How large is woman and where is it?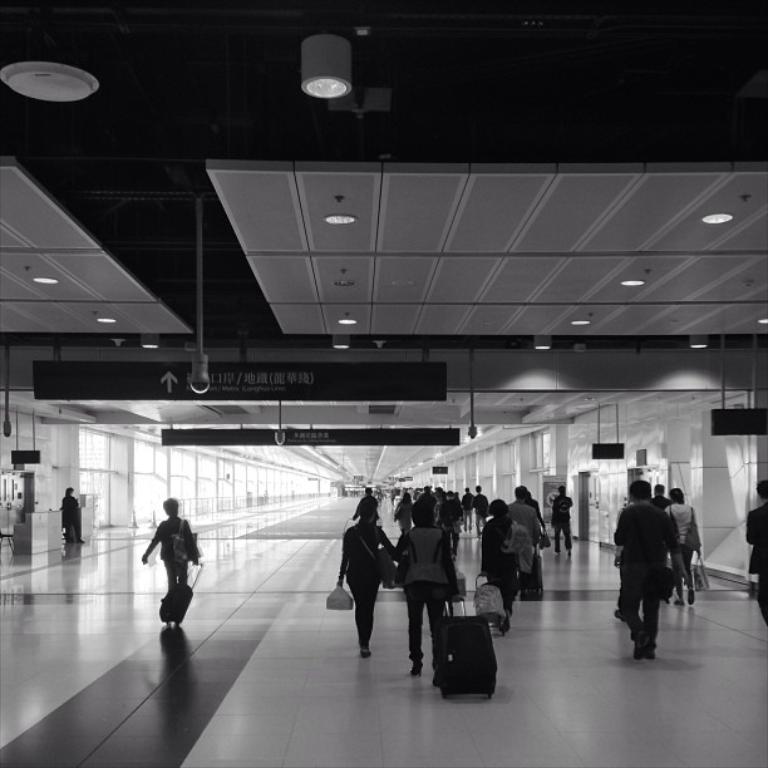
Bounding box: locate(139, 493, 197, 596).
